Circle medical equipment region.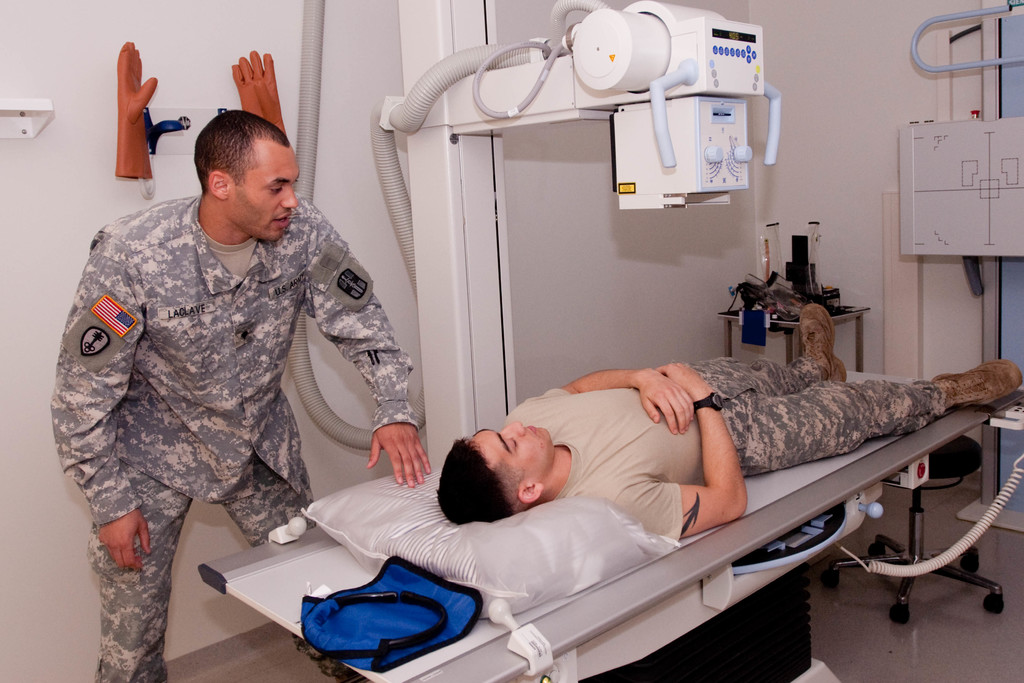
Region: <box>815,0,1023,629</box>.
